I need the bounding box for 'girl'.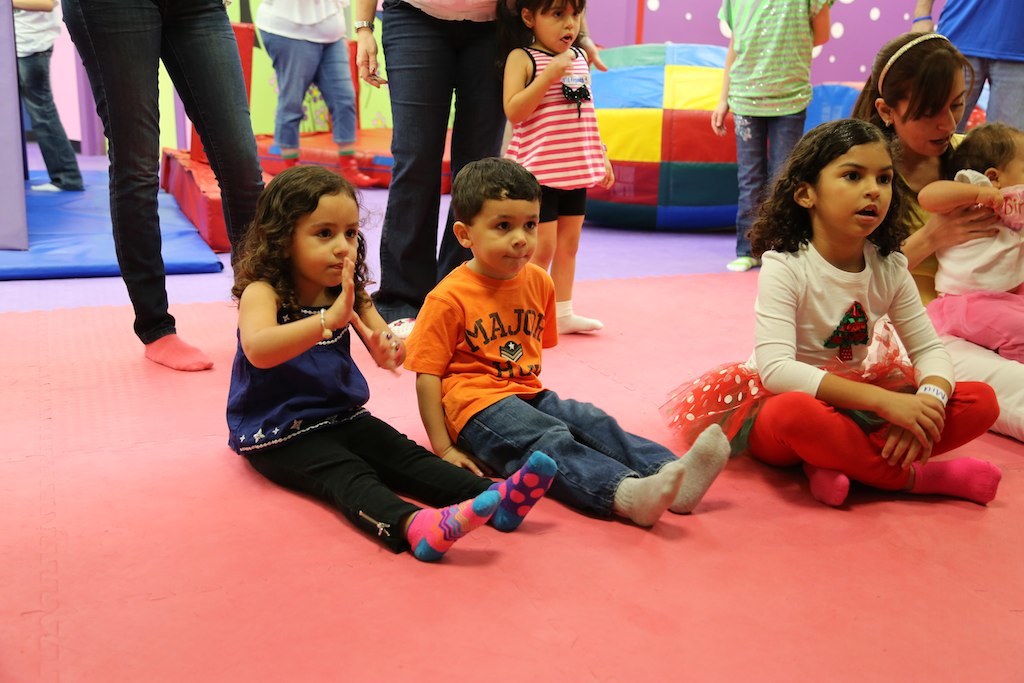
Here it is: [663, 120, 1002, 505].
